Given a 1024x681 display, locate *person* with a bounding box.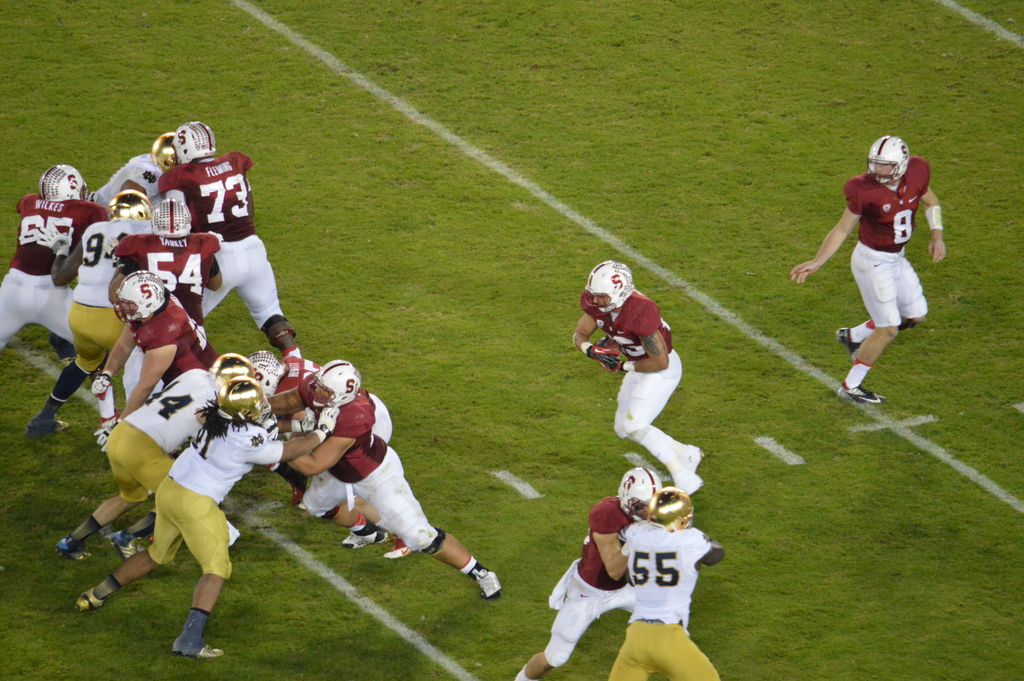
Located: (x1=511, y1=466, x2=664, y2=680).
